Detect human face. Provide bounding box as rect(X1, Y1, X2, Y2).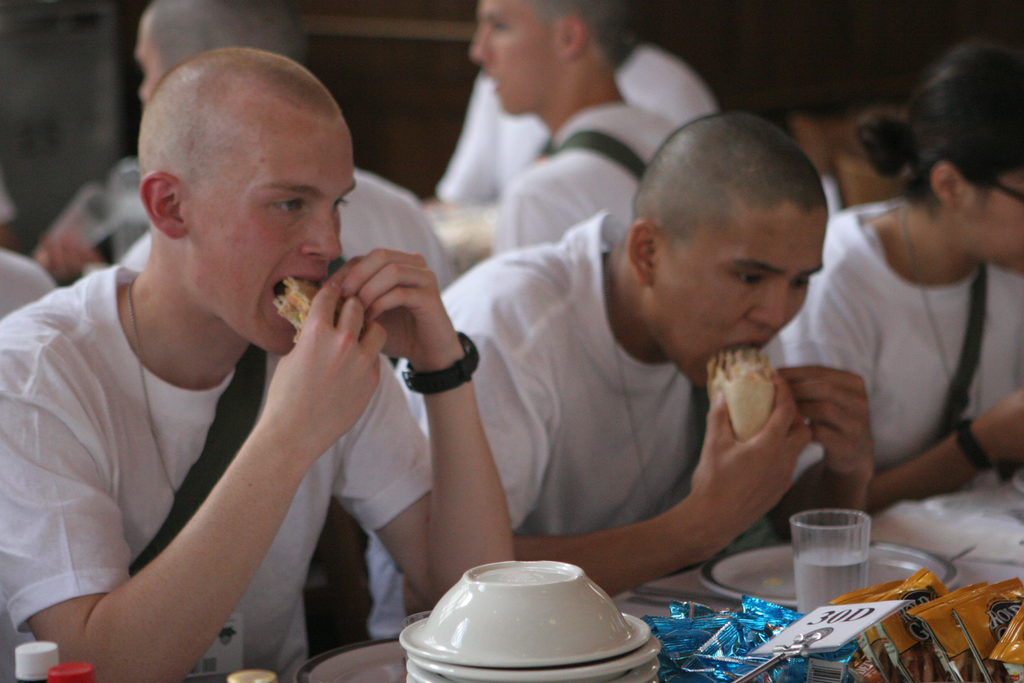
rect(201, 124, 355, 354).
